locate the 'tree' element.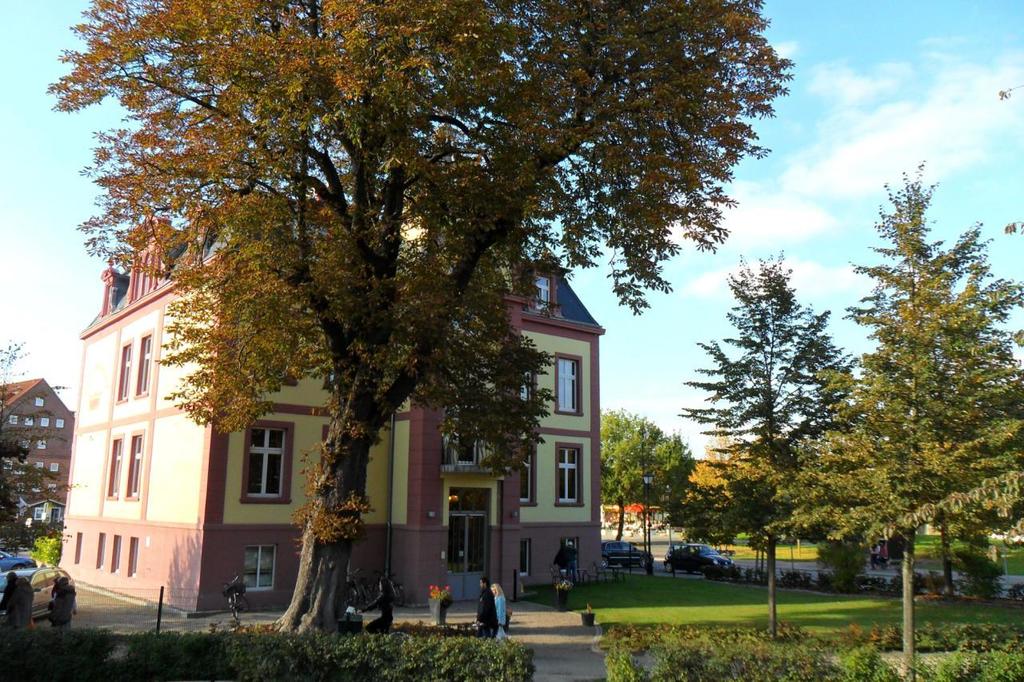
Element bbox: (39, 0, 795, 632).
